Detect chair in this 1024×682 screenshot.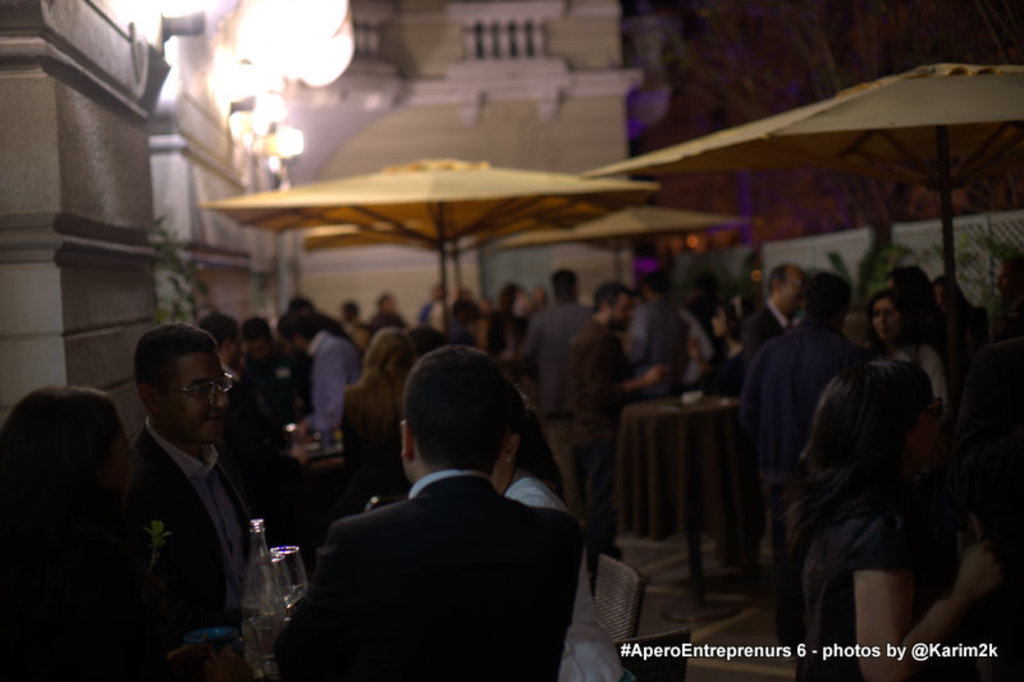
Detection: x1=589 y1=559 x2=648 y2=647.
